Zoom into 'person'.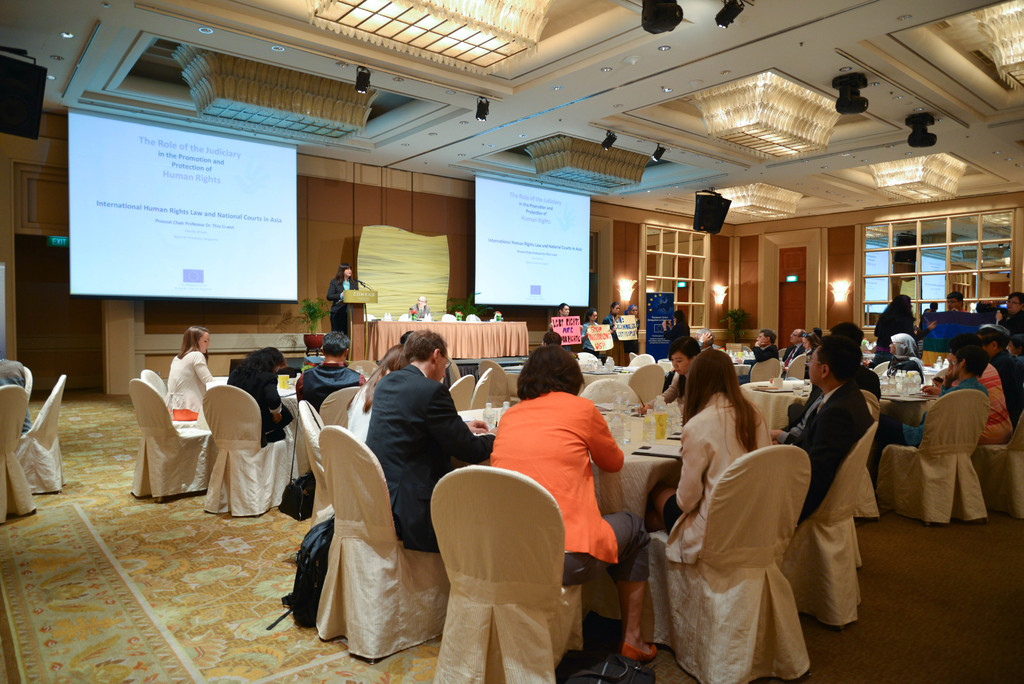
Zoom target: box(625, 300, 643, 330).
